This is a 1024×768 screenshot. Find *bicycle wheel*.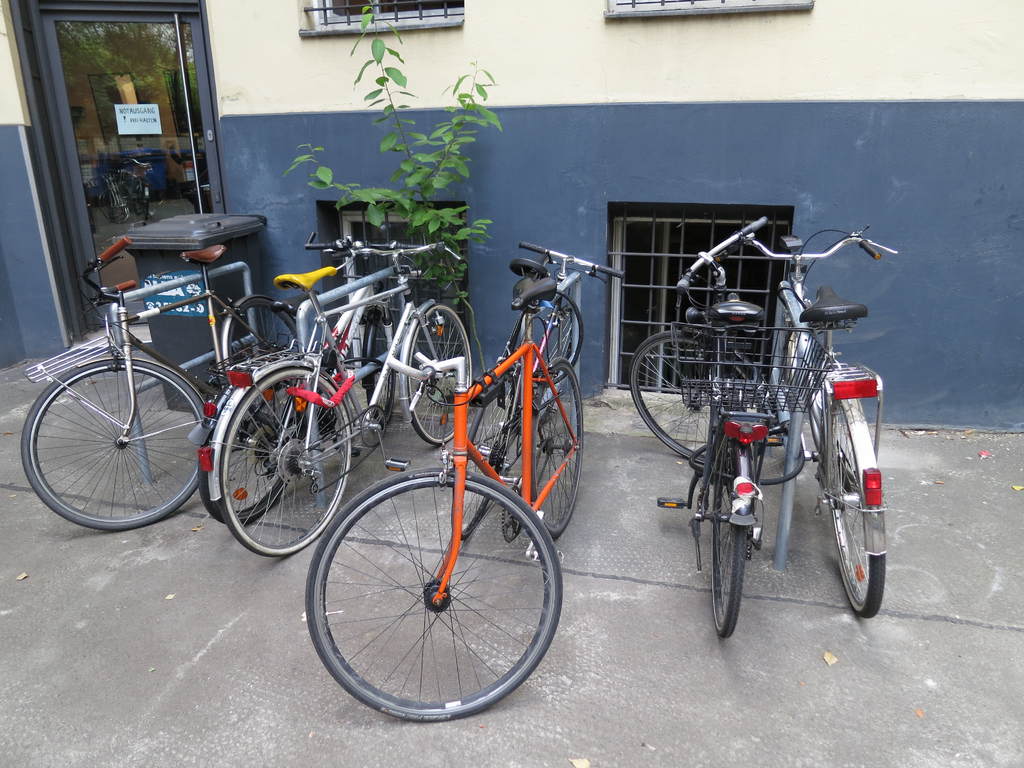
Bounding box: x1=219 y1=303 x2=307 y2=430.
